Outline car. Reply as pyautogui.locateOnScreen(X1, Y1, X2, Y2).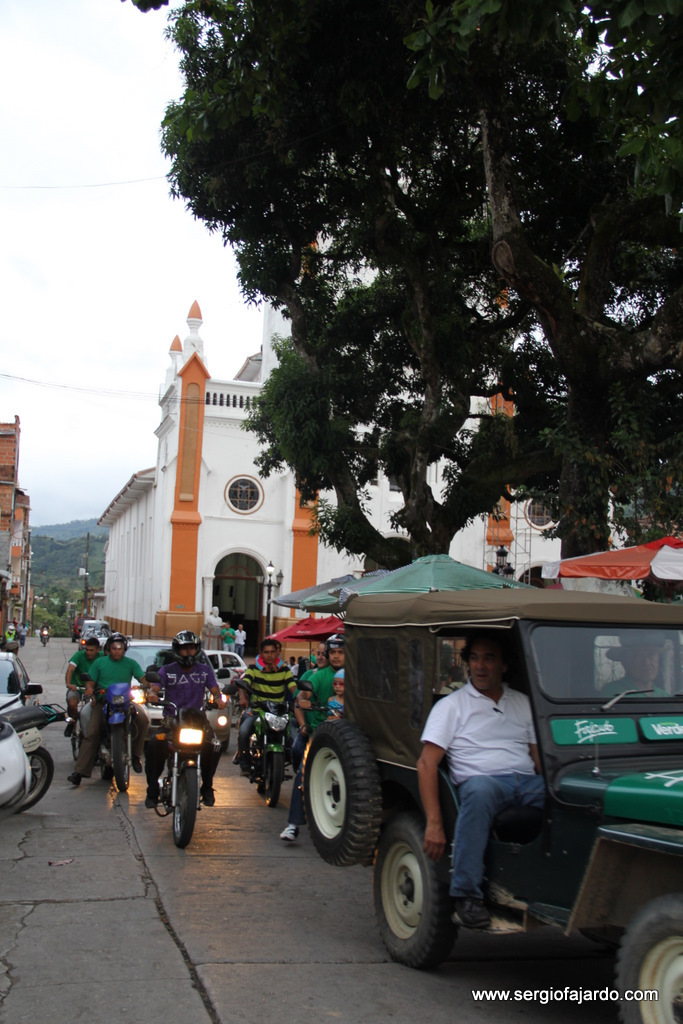
pyautogui.locateOnScreen(65, 640, 232, 766).
